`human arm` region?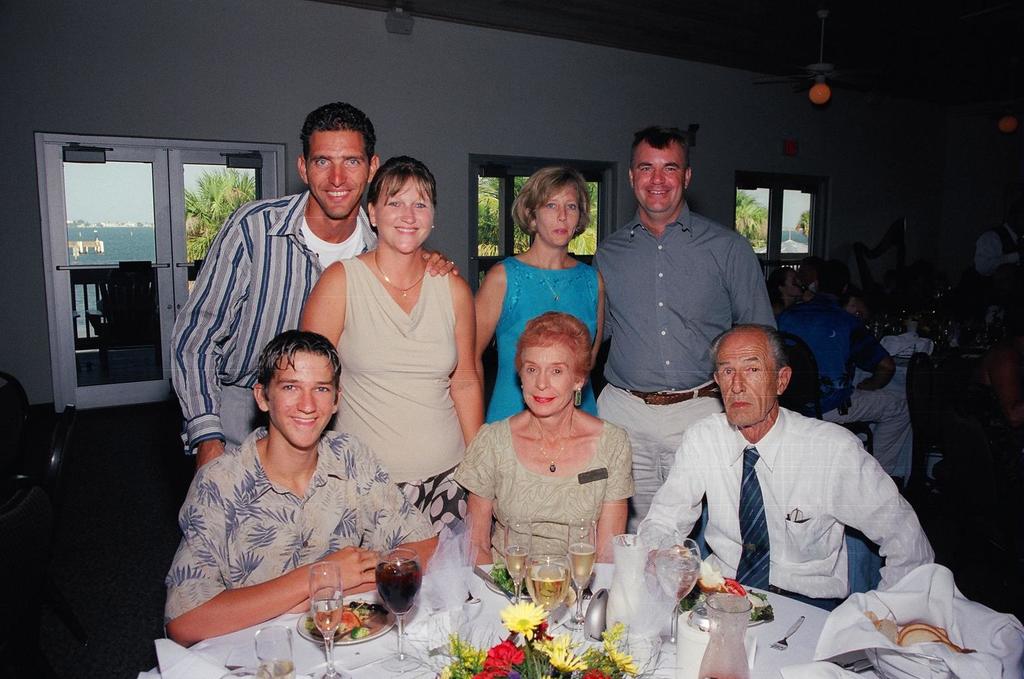
x1=295 y1=260 x2=352 y2=355
